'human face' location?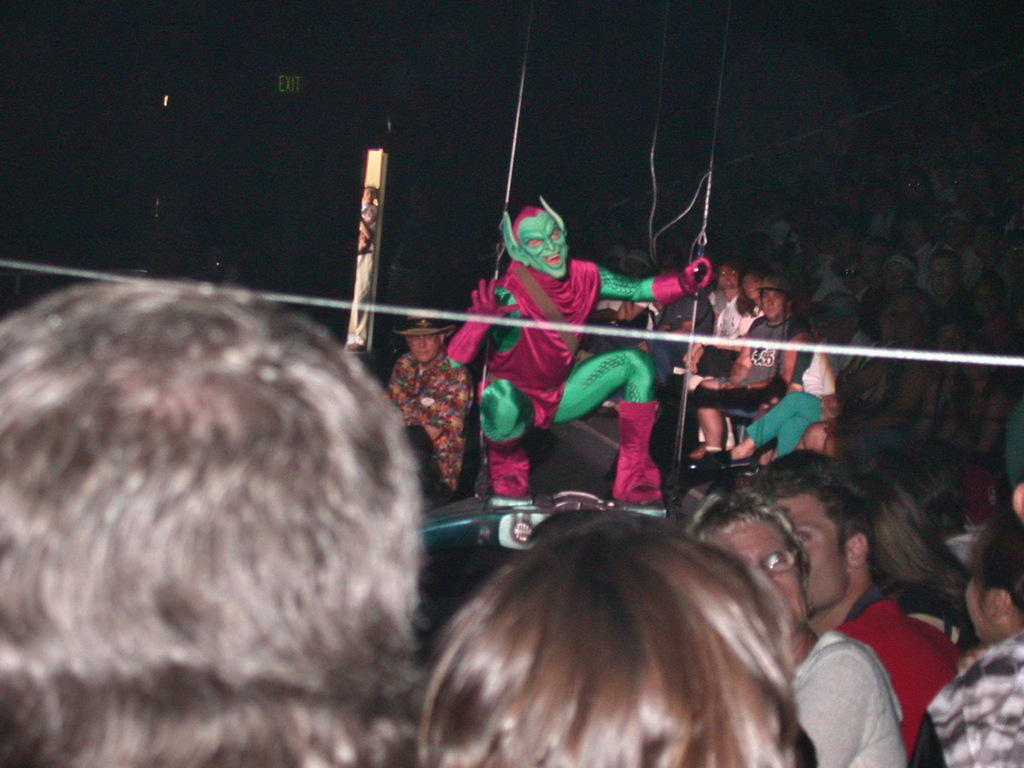
bbox=(975, 286, 1000, 318)
